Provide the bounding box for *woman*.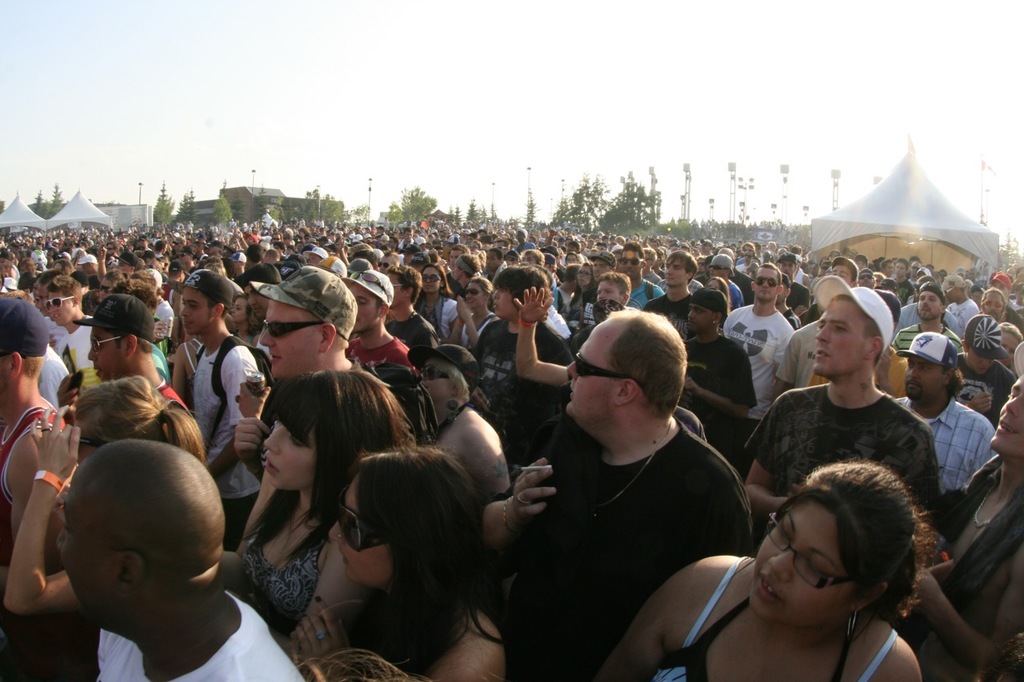
394,333,517,503.
